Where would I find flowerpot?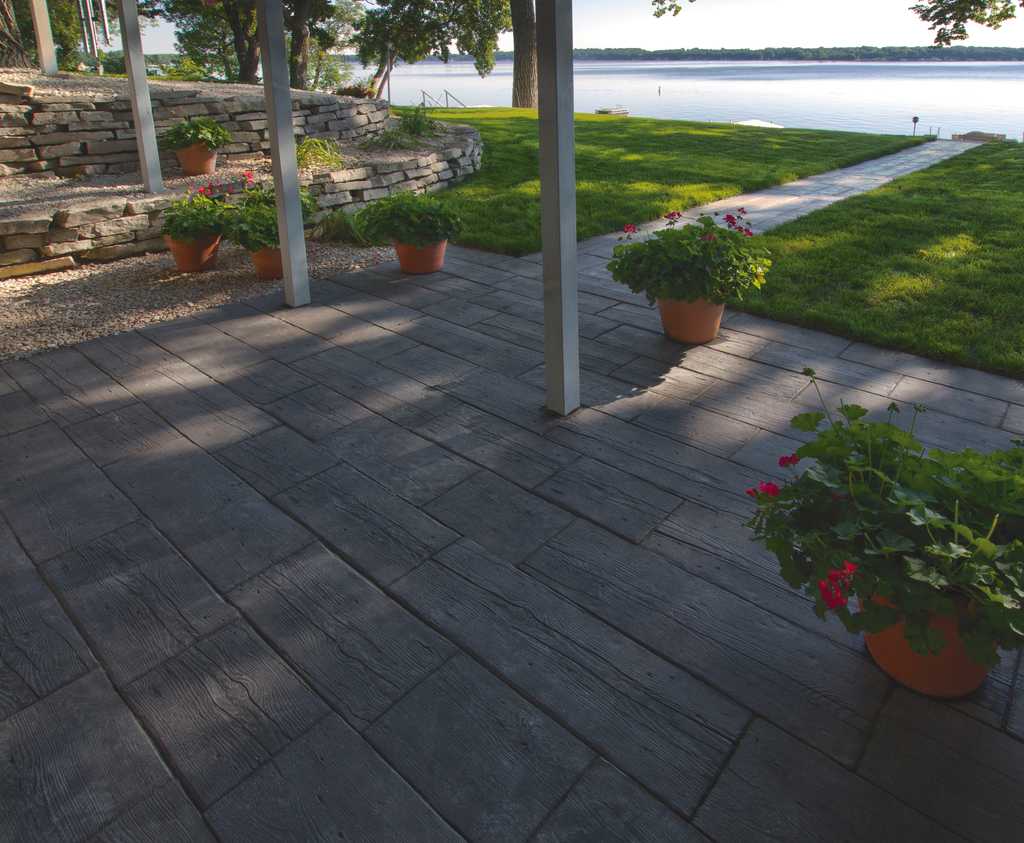
At detection(385, 230, 451, 279).
